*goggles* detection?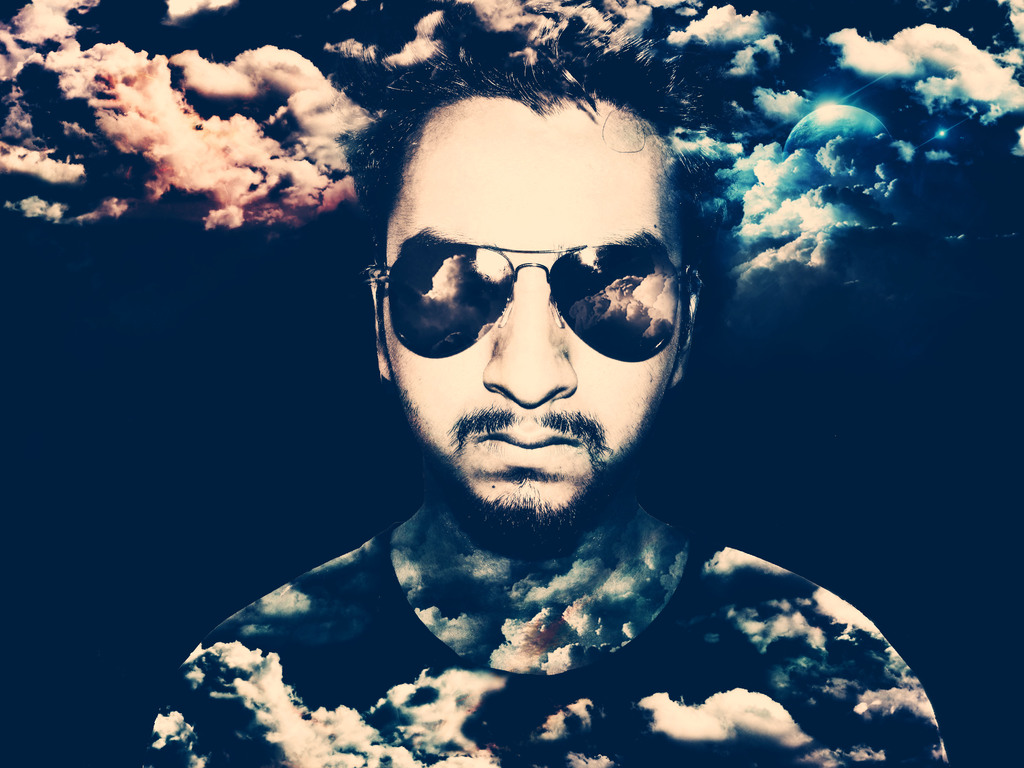
box=[379, 245, 683, 365]
